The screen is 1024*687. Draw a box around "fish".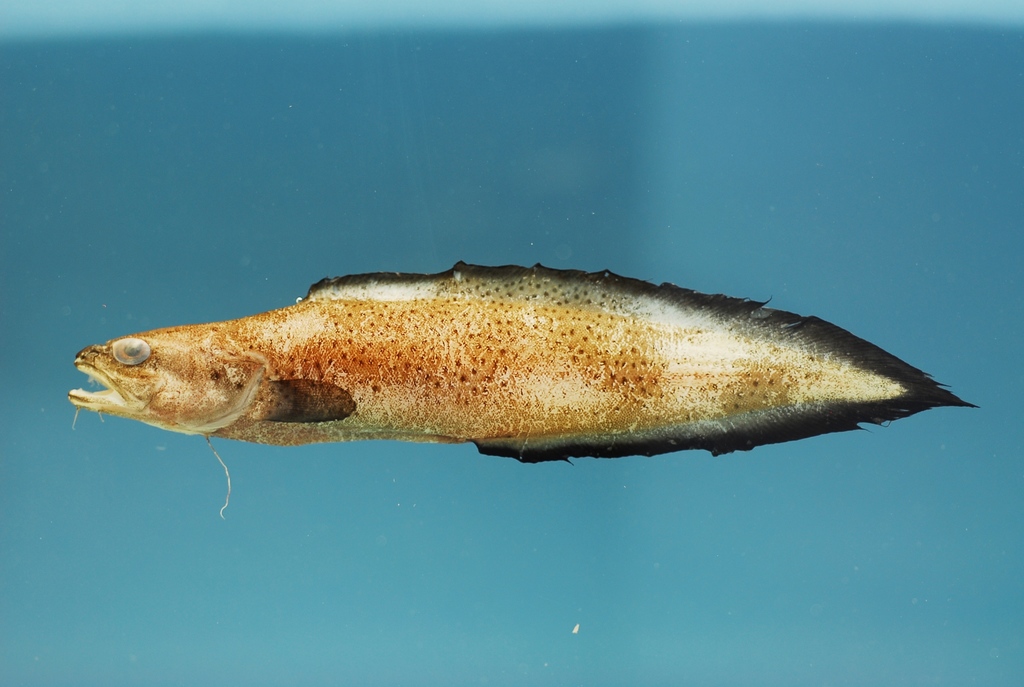
(65, 265, 975, 458).
